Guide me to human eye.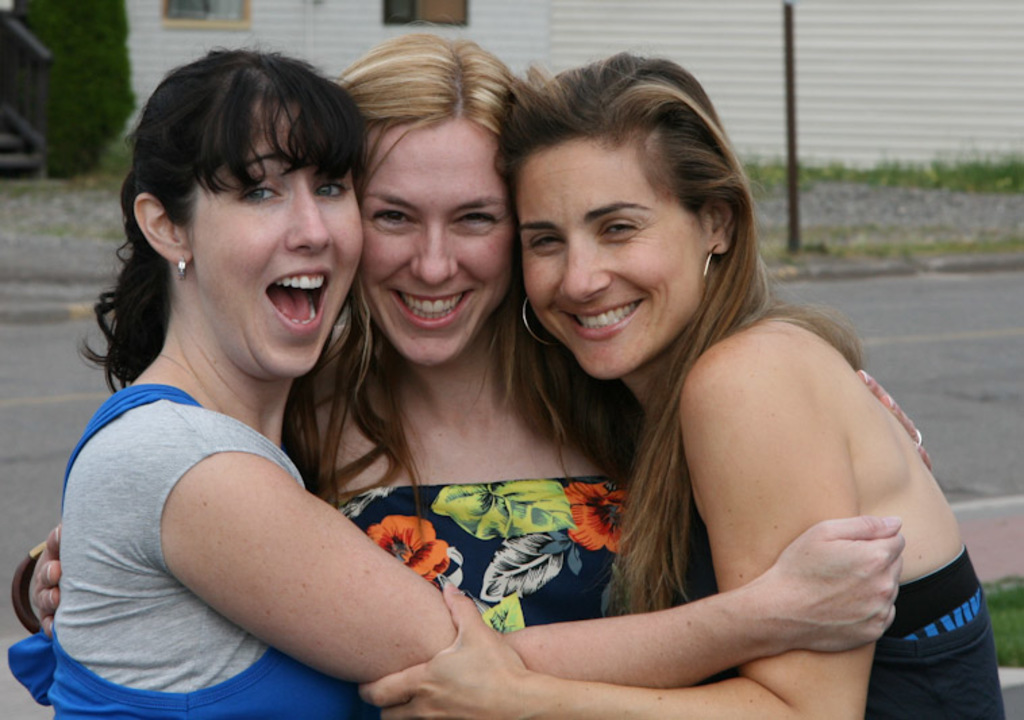
Guidance: [365, 199, 419, 235].
